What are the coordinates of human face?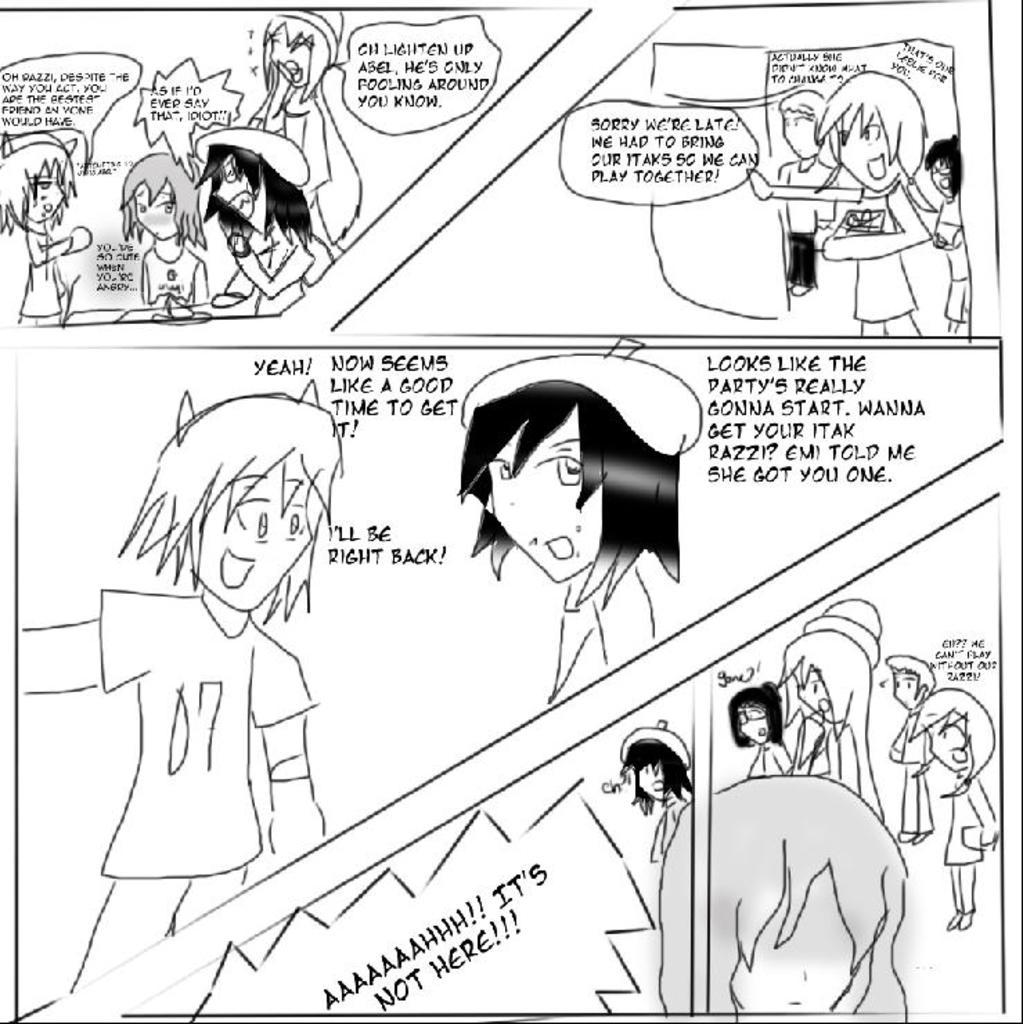
x1=923 y1=162 x2=951 y2=202.
